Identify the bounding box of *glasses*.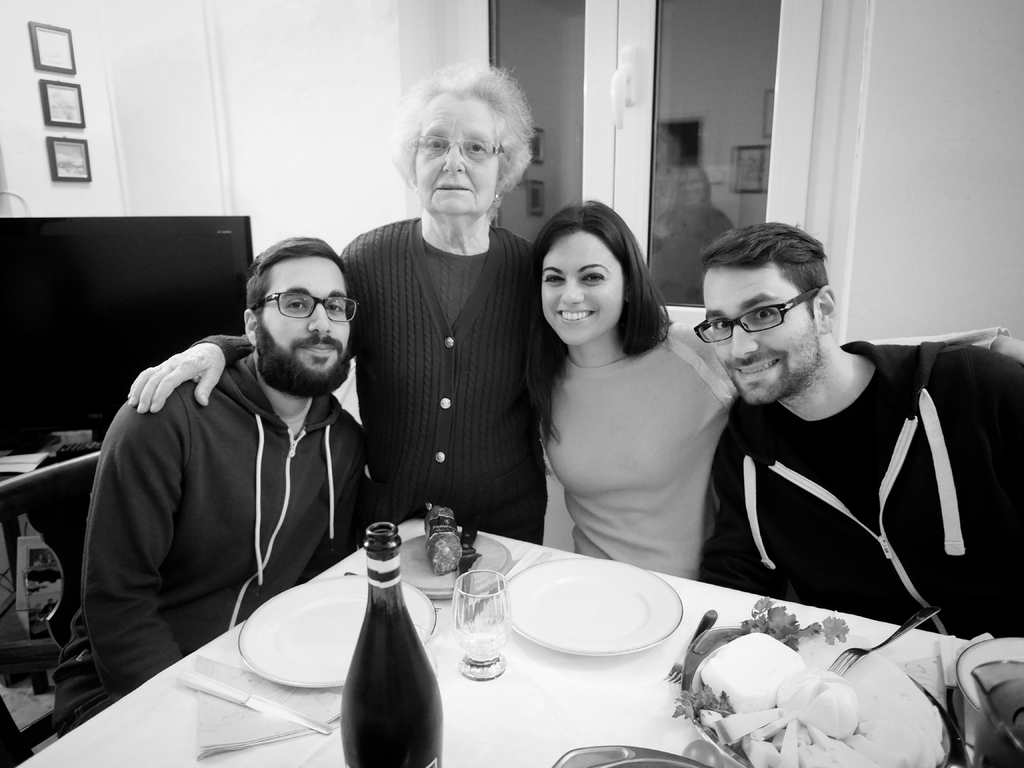
<region>416, 130, 511, 160</region>.
